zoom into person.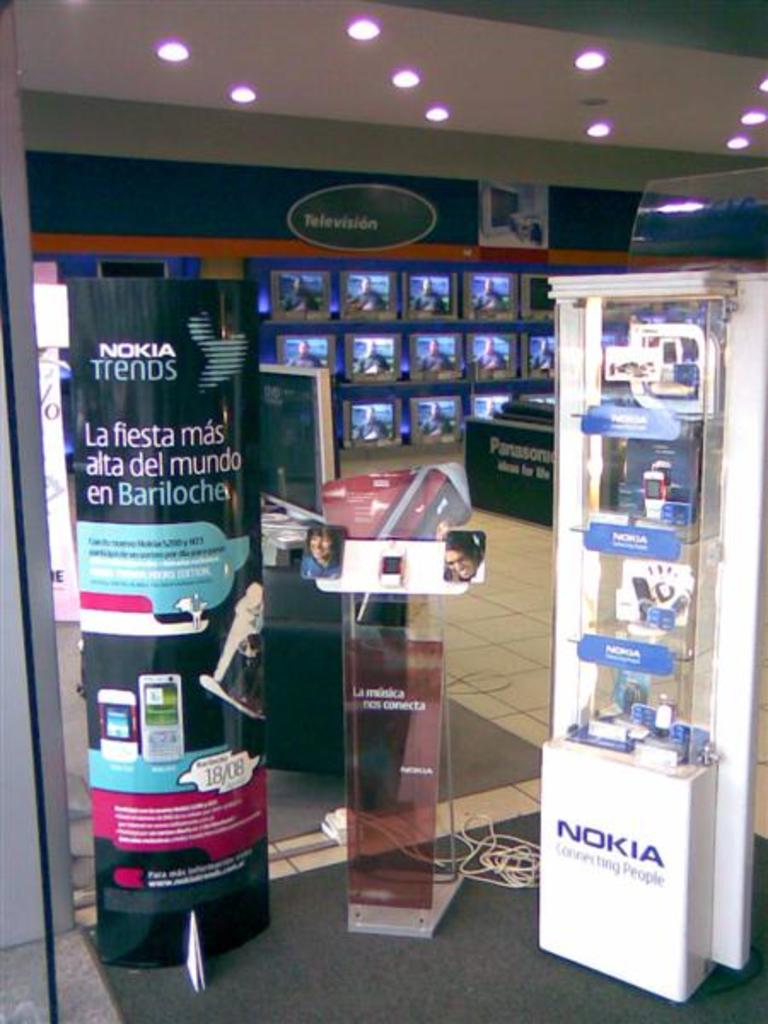
Zoom target: left=481, top=343, right=502, bottom=369.
